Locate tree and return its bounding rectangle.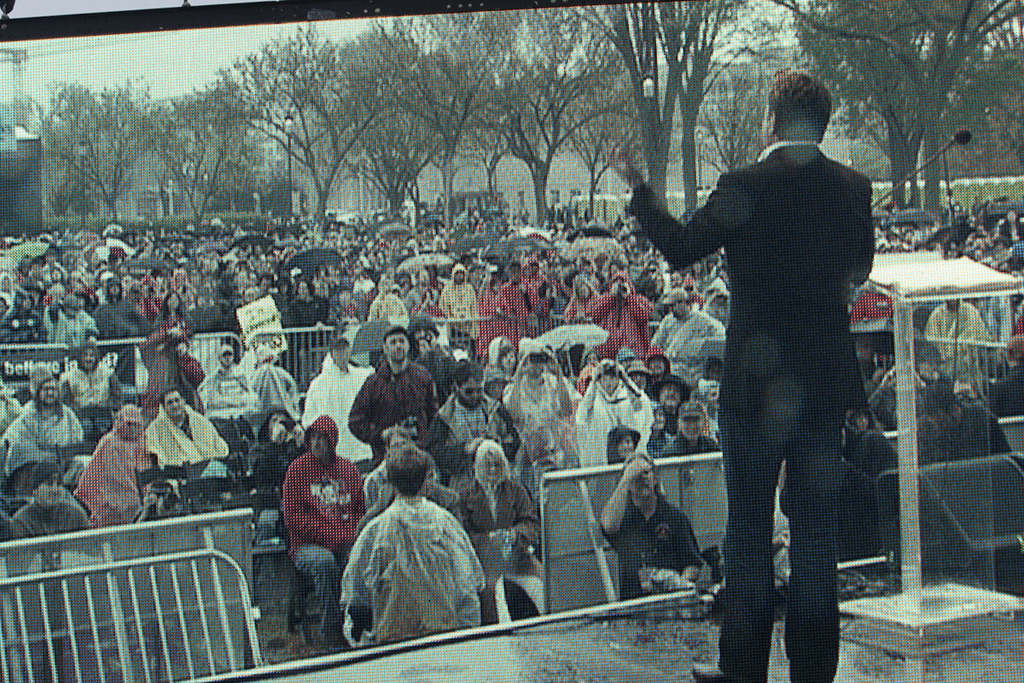
x1=314 y1=16 x2=452 y2=229.
